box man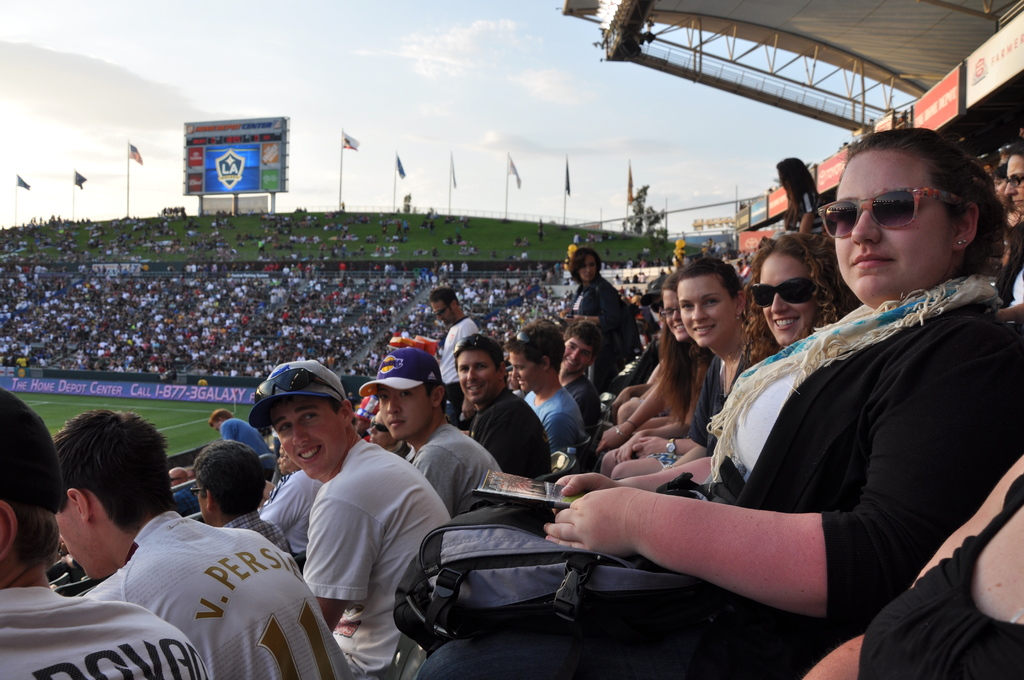
locate(188, 441, 296, 556)
